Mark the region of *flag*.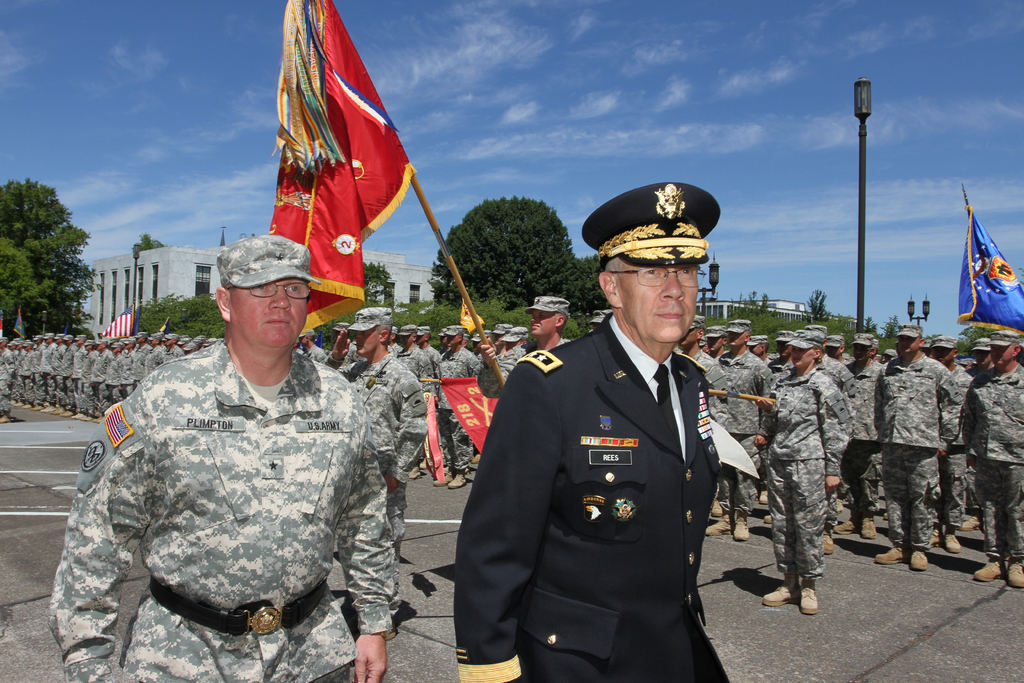
Region: (441,375,509,457).
